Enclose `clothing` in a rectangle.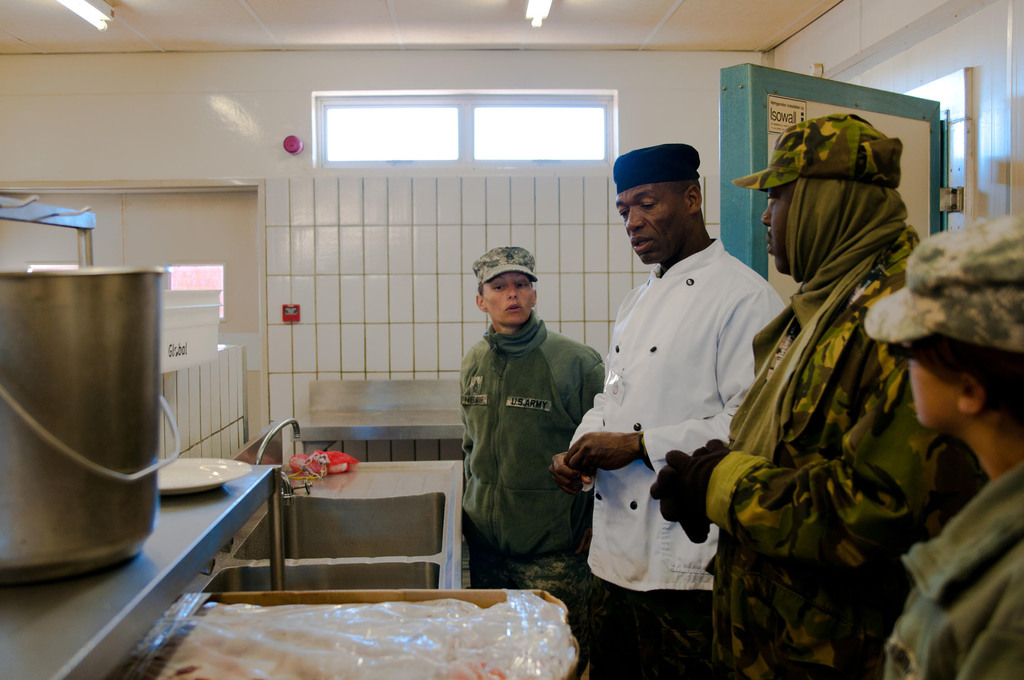
bbox=[461, 308, 609, 679].
